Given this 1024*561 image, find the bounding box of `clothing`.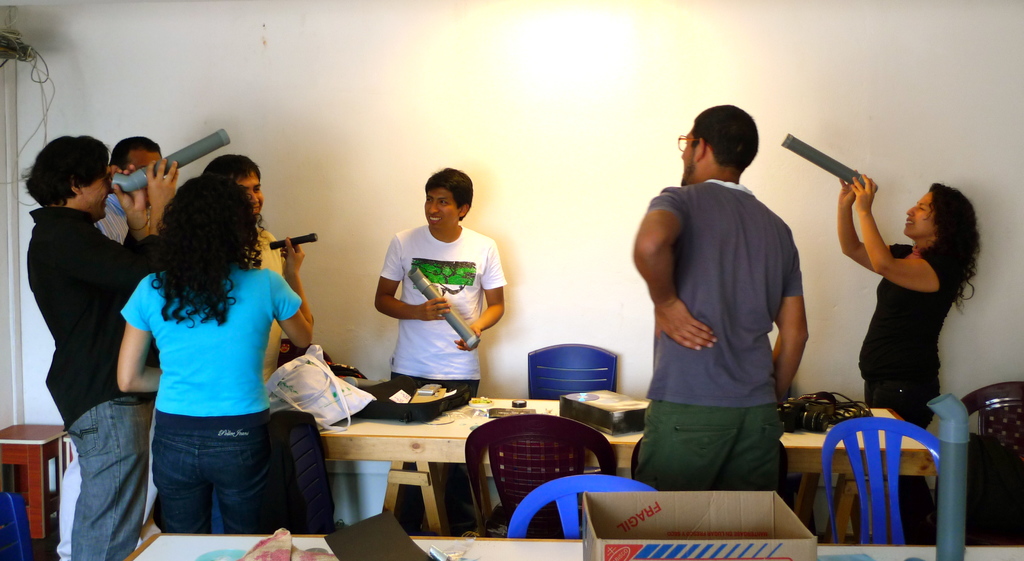
rect(855, 234, 950, 558).
